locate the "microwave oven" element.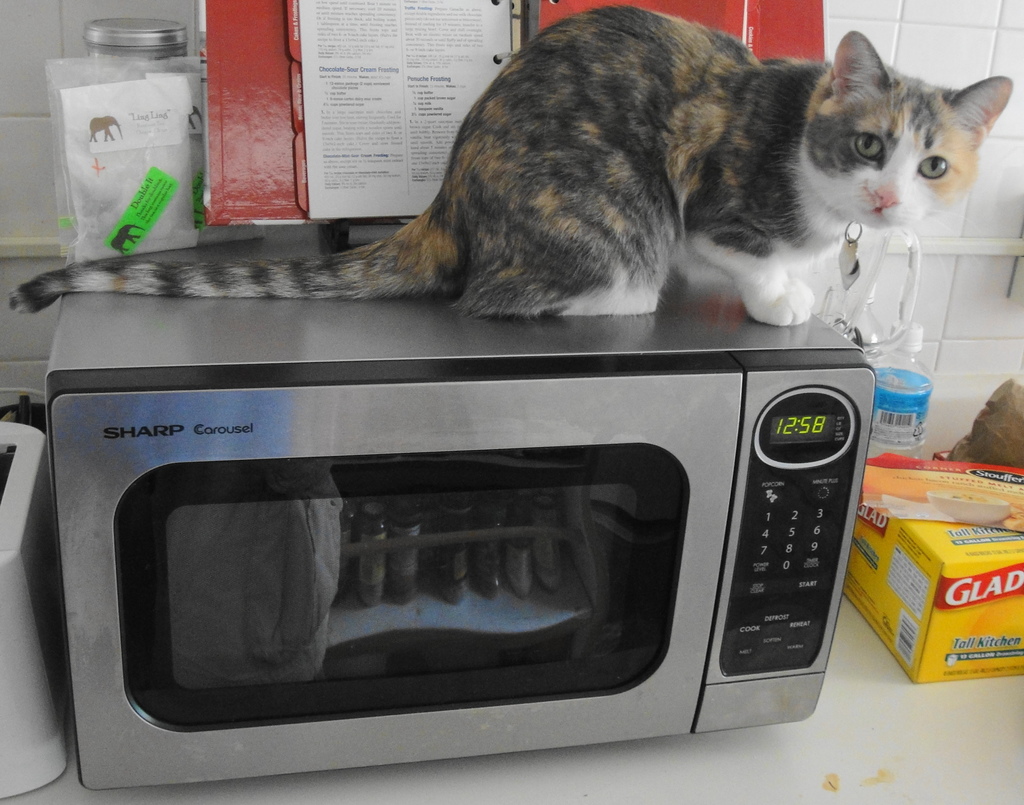
Element bbox: 42, 284, 854, 786.
